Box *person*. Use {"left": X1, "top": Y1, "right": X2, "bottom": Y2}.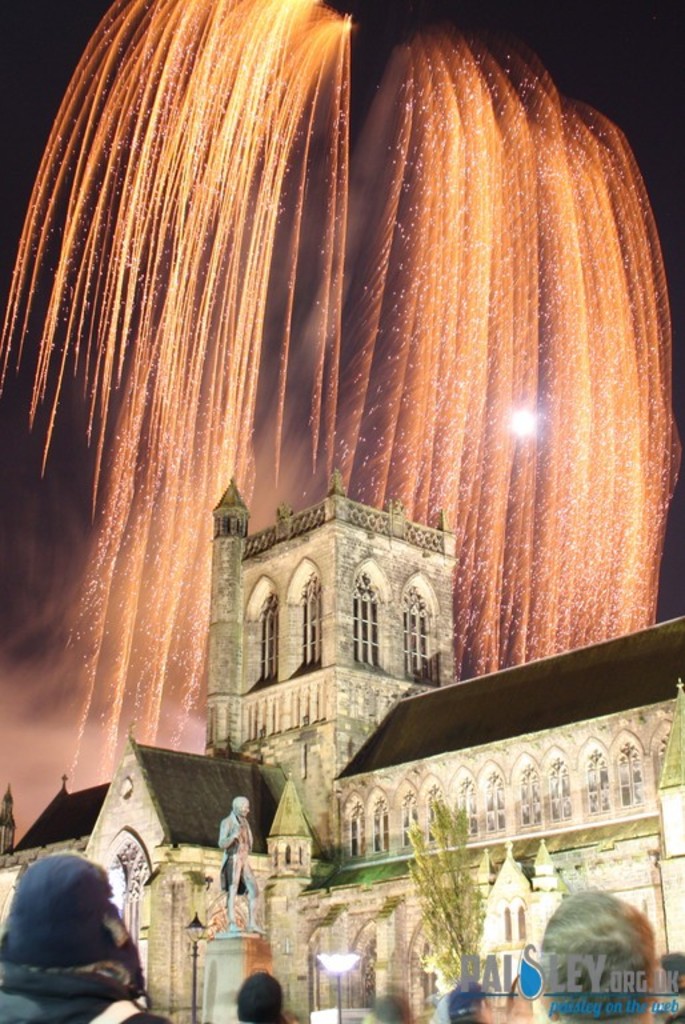
{"left": 534, "top": 887, "right": 661, "bottom": 1023}.
